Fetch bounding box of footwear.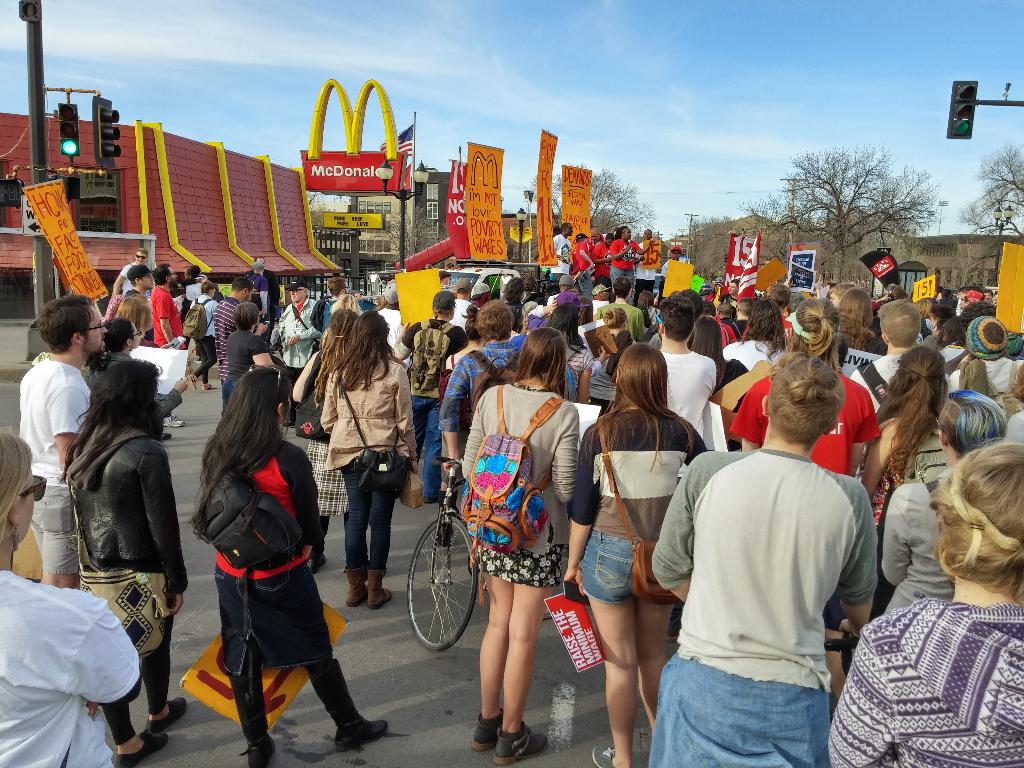
Bbox: {"x1": 202, "y1": 379, "x2": 212, "y2": 388}.
